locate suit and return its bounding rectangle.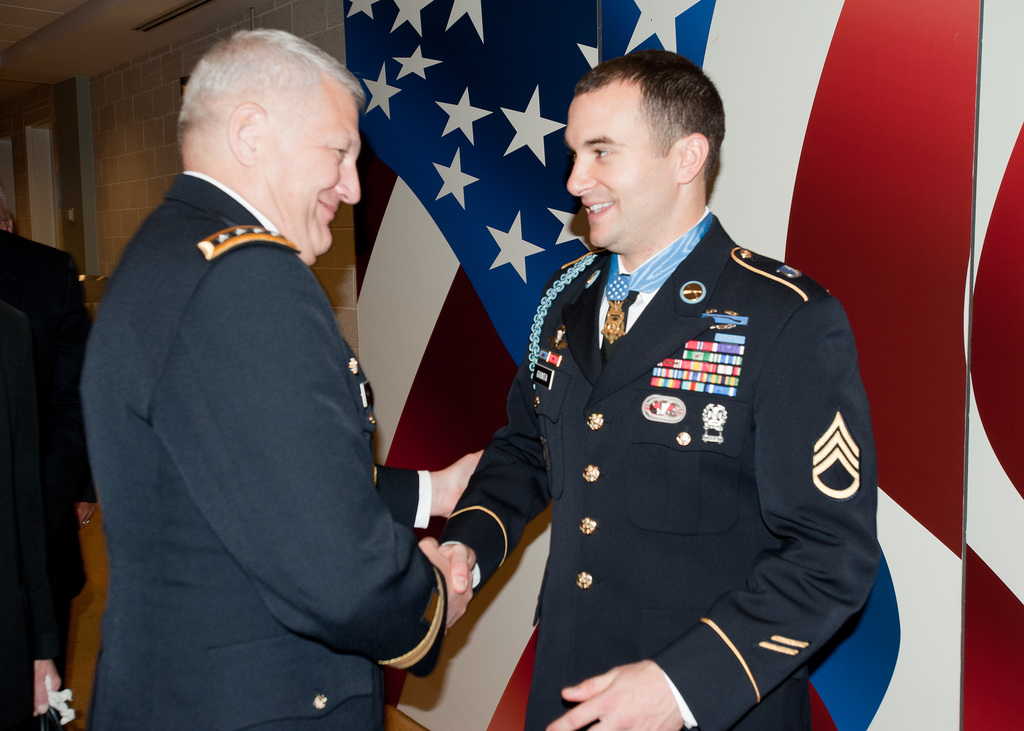
(x1=81, y1=168, x2=454, y2=730).
